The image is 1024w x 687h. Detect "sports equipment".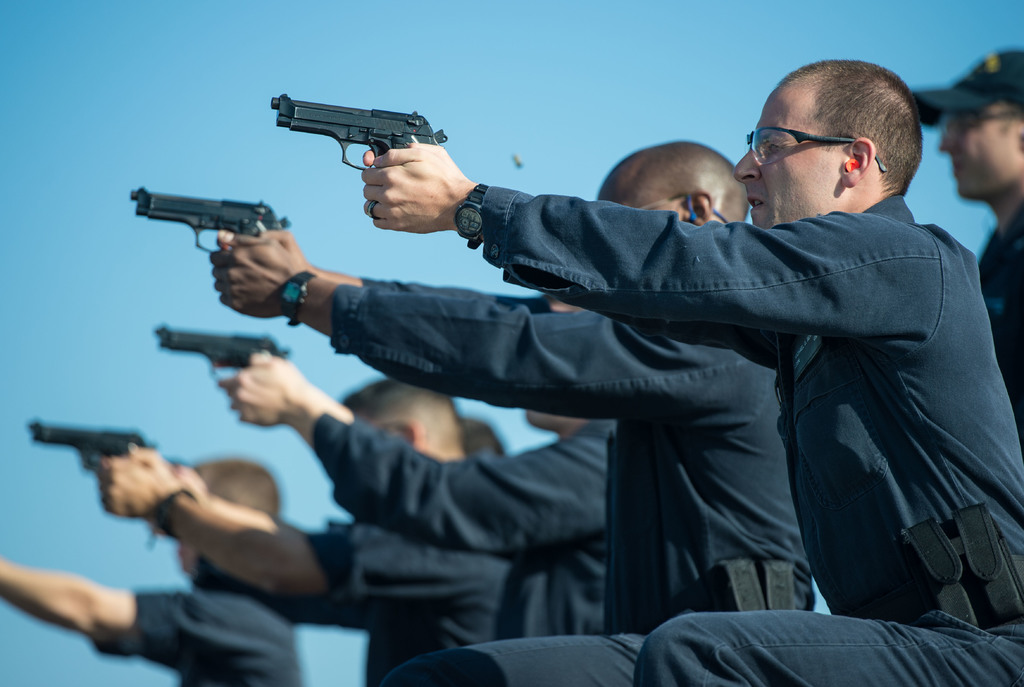
Detection: bbox=(748, 127, 888, 174).
